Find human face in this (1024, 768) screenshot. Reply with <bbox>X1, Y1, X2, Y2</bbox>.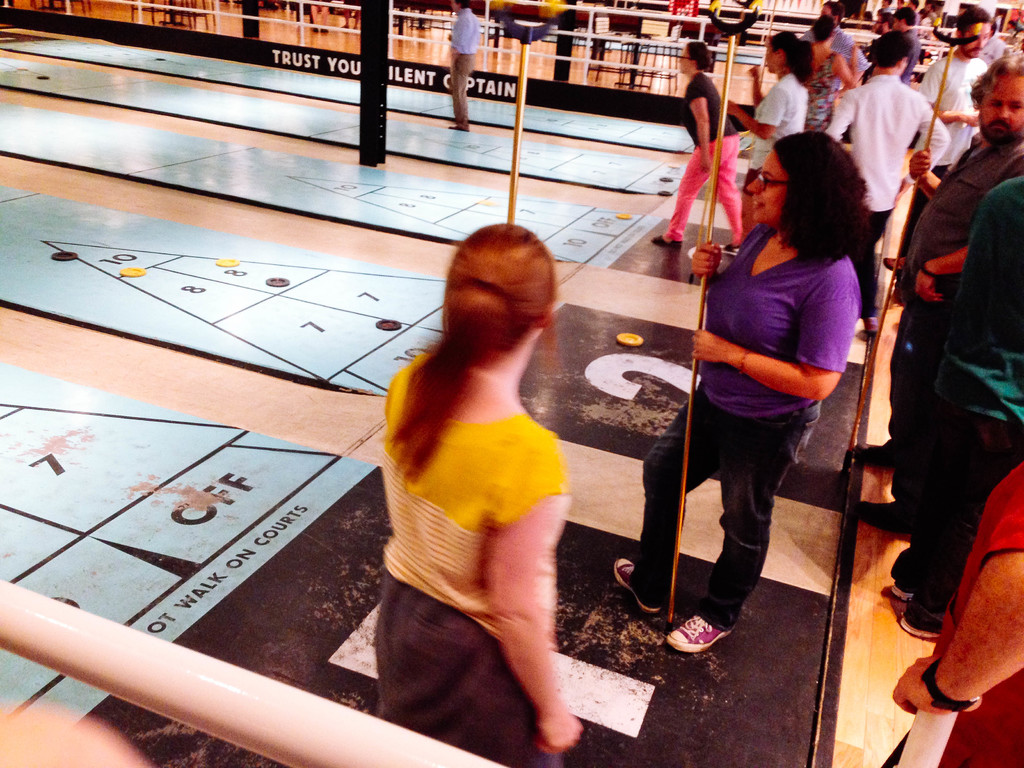
<bbox>961, 20, 991, 57</bbox>.
